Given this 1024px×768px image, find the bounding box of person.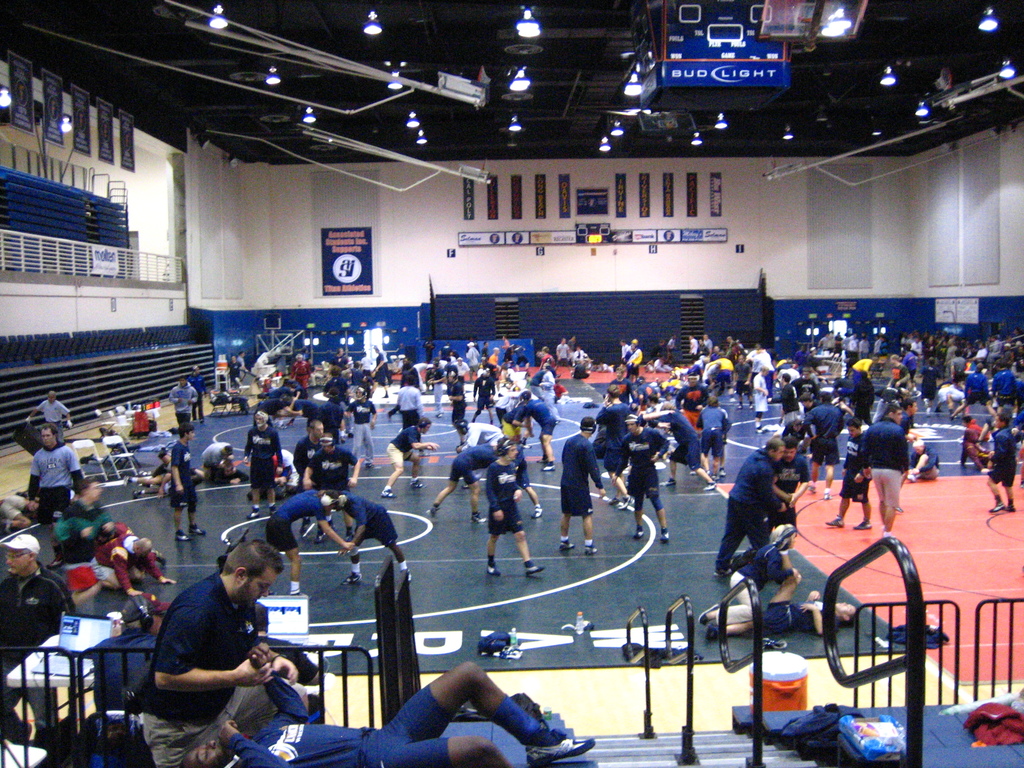
bbox=[776, 368, 802, 428].
